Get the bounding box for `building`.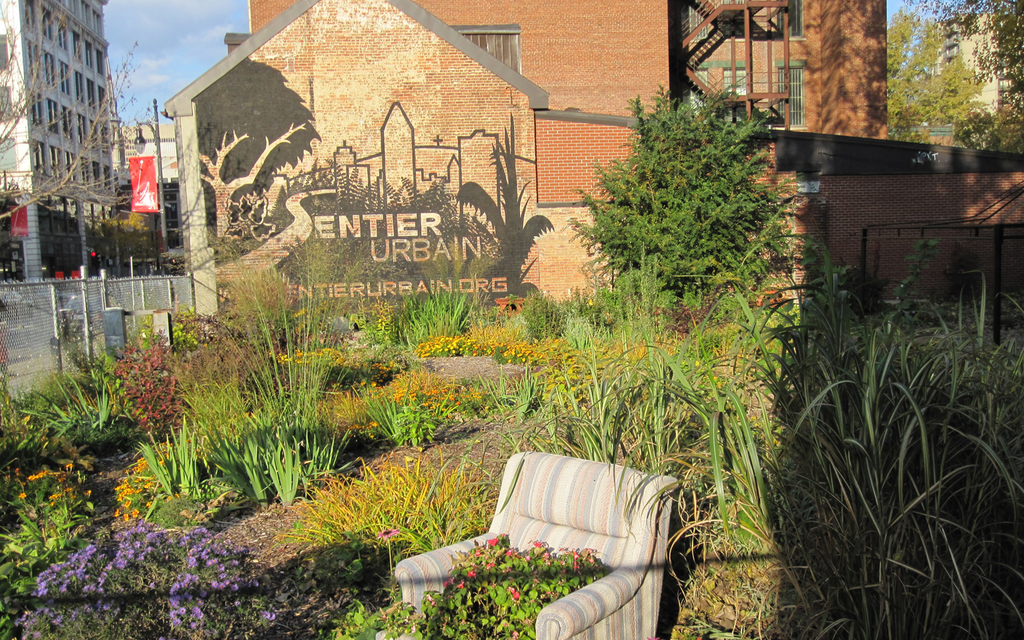
crop(689, 0, 890, 141).
